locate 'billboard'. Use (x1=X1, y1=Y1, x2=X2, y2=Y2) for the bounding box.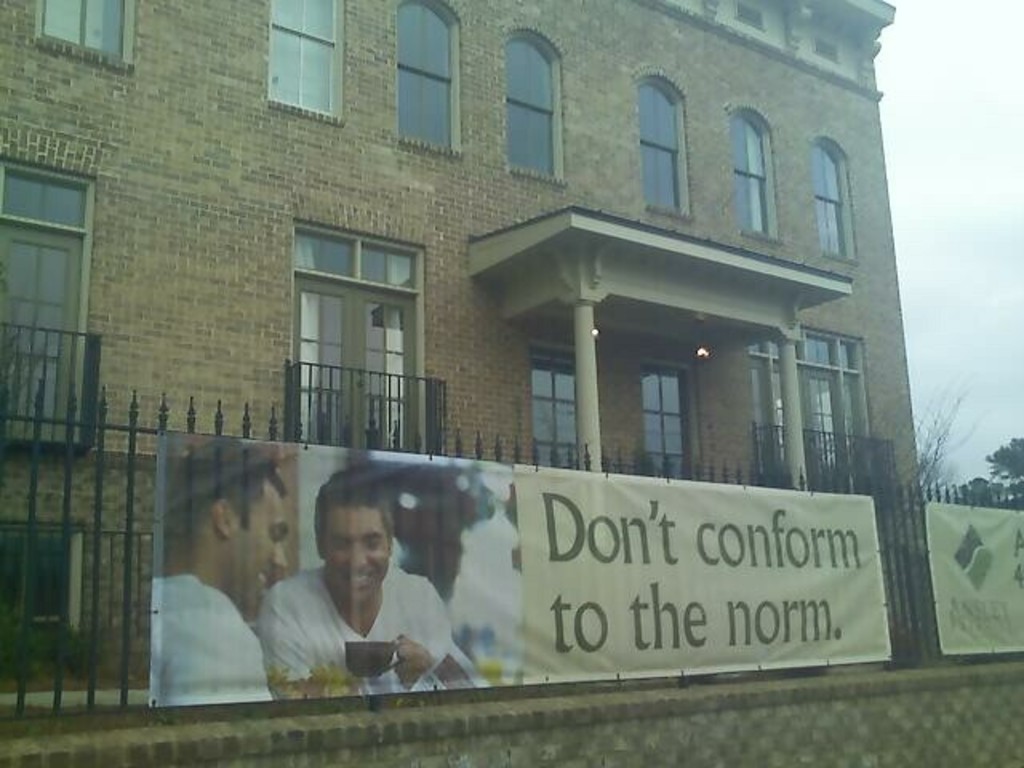
(x1=149, y1=430, x2=890, y2=707).
